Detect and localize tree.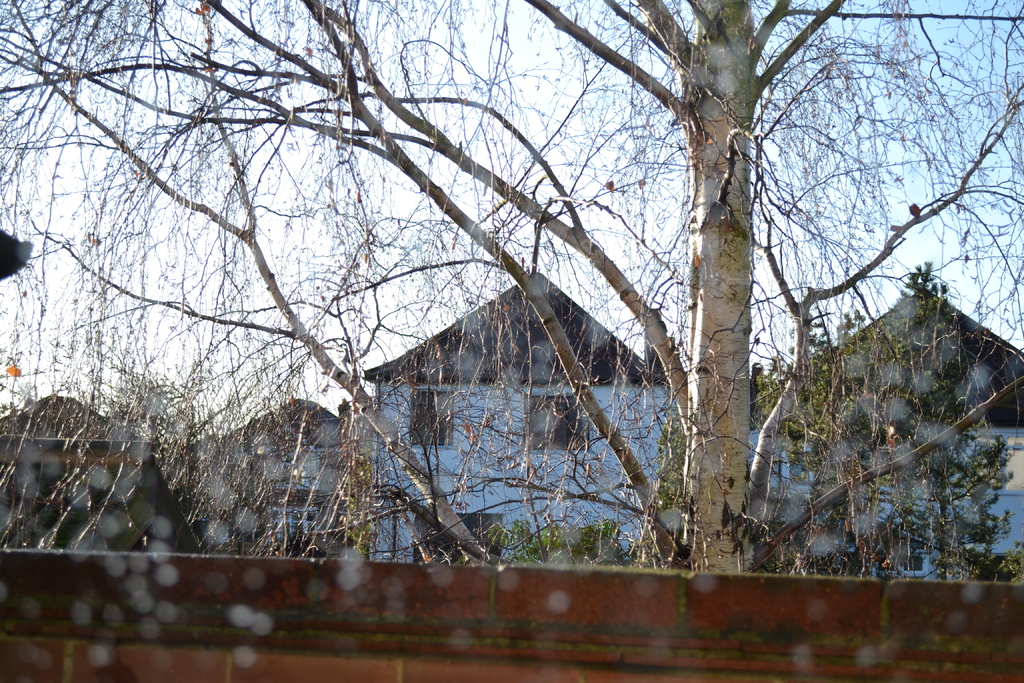
Localized at 0:0:1023:581.
